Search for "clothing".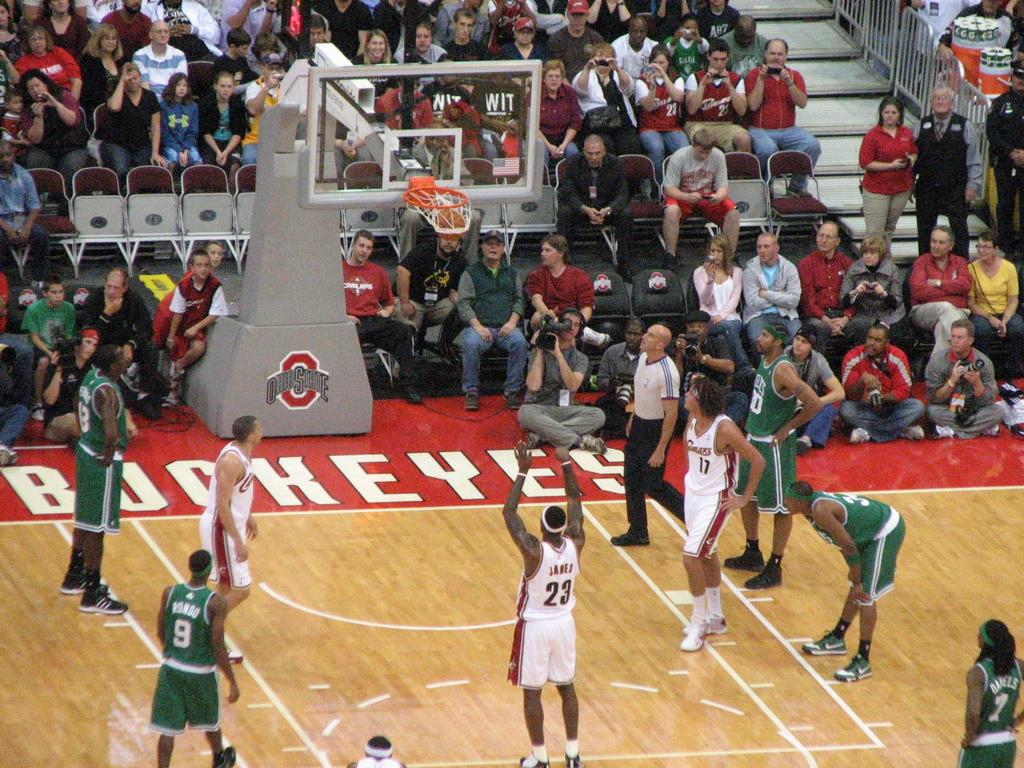
Found at (17,42,86,114).
